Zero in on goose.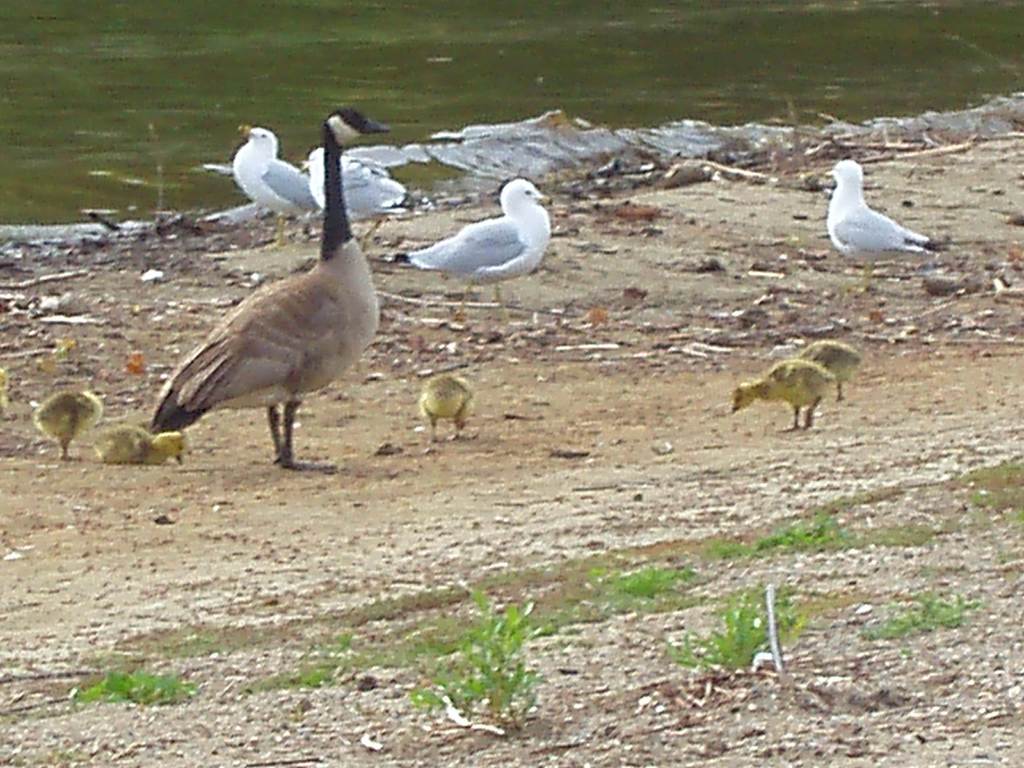
Zeroed in: 235, 124, 316, 220.
